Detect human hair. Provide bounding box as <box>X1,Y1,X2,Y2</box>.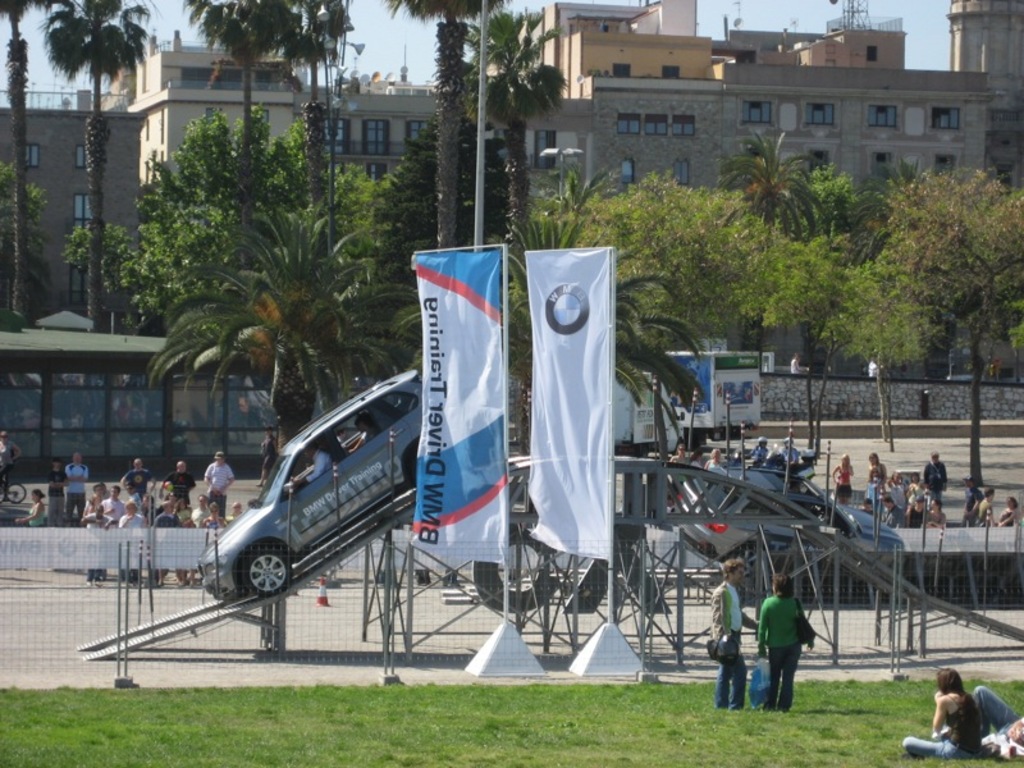
<box>691,449,708,462</box>.
